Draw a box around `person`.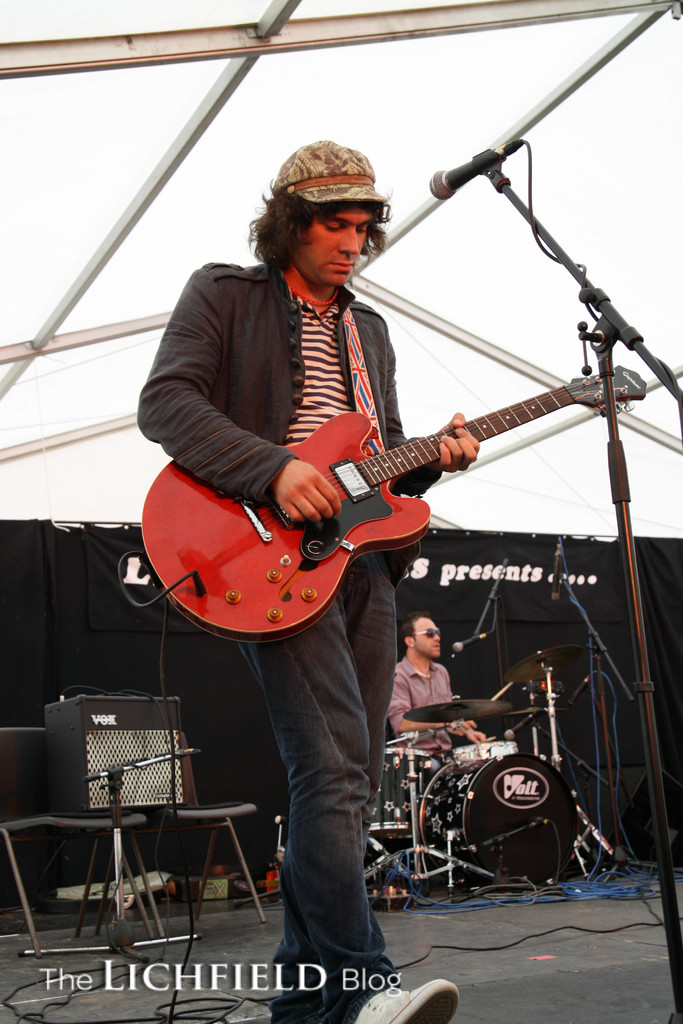
(379, 617, 486, 752).
